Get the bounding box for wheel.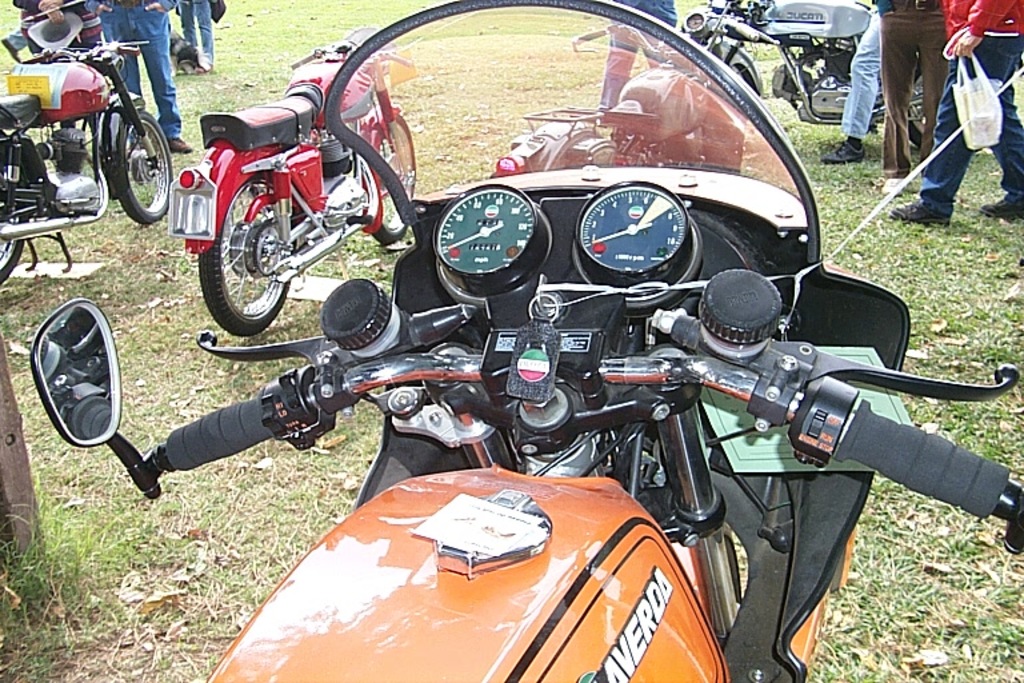
bbox=[905, 67, 925, 148].
